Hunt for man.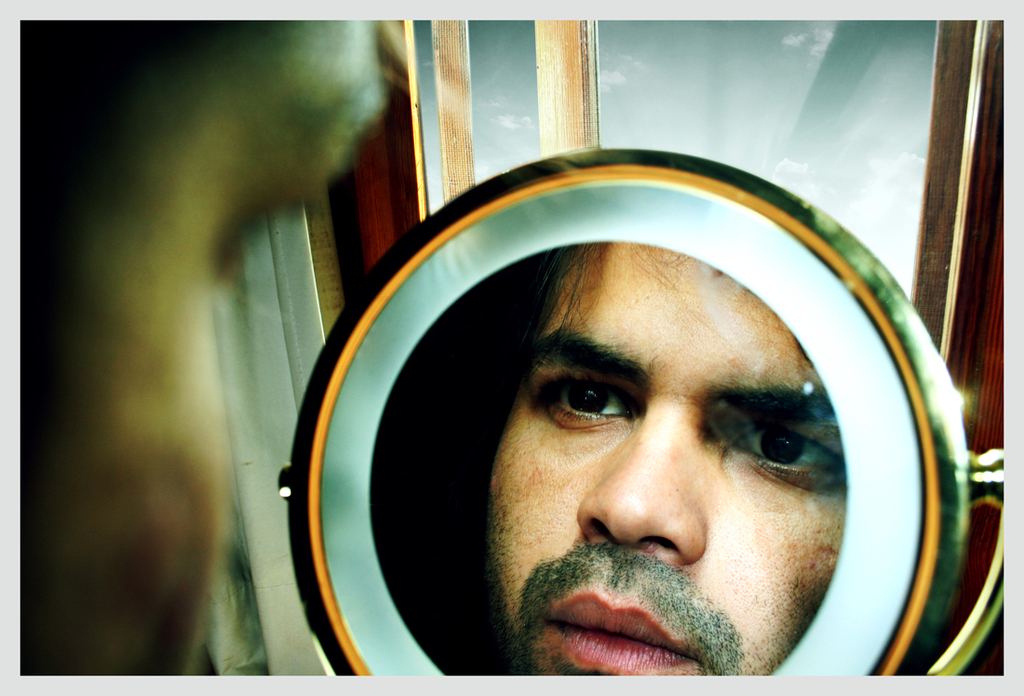
Hunted down at 17/19/394/676.
